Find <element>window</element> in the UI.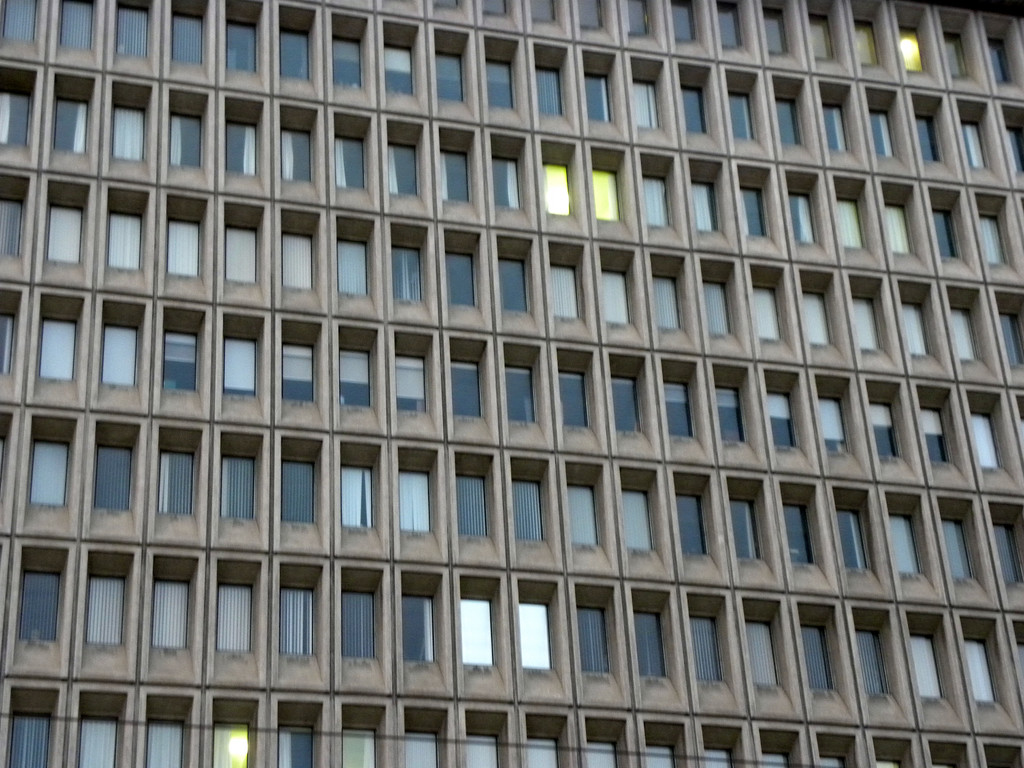
UI element at 166/85/213/175.
